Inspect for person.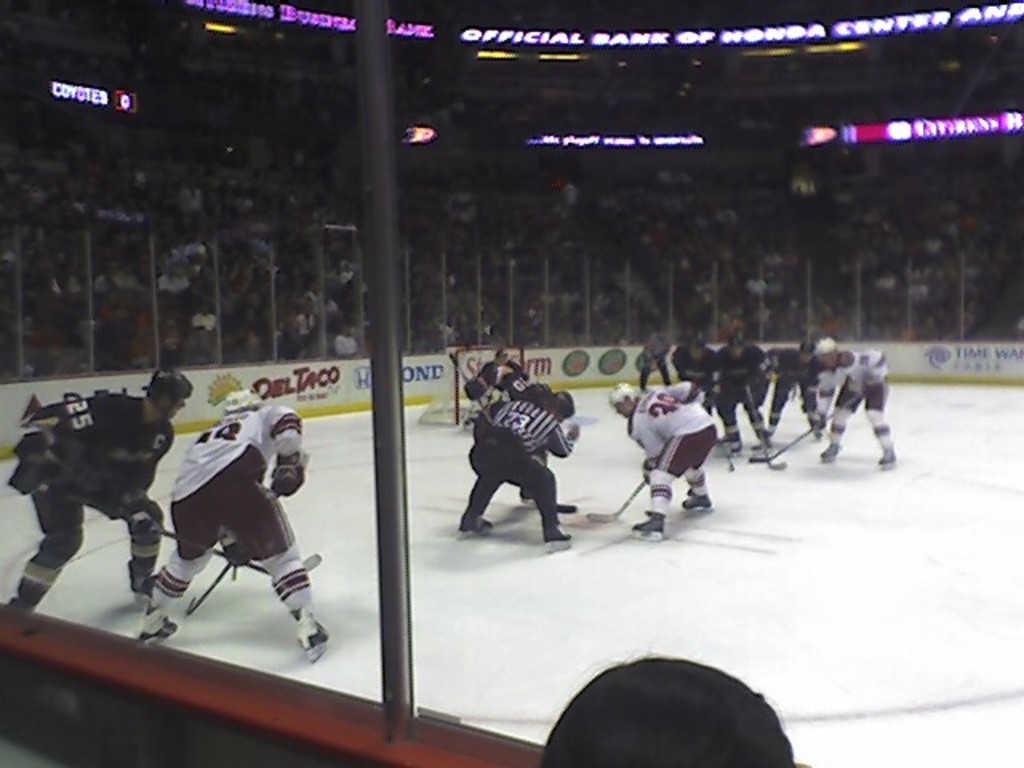
Inspection: (134,386,330,666).
